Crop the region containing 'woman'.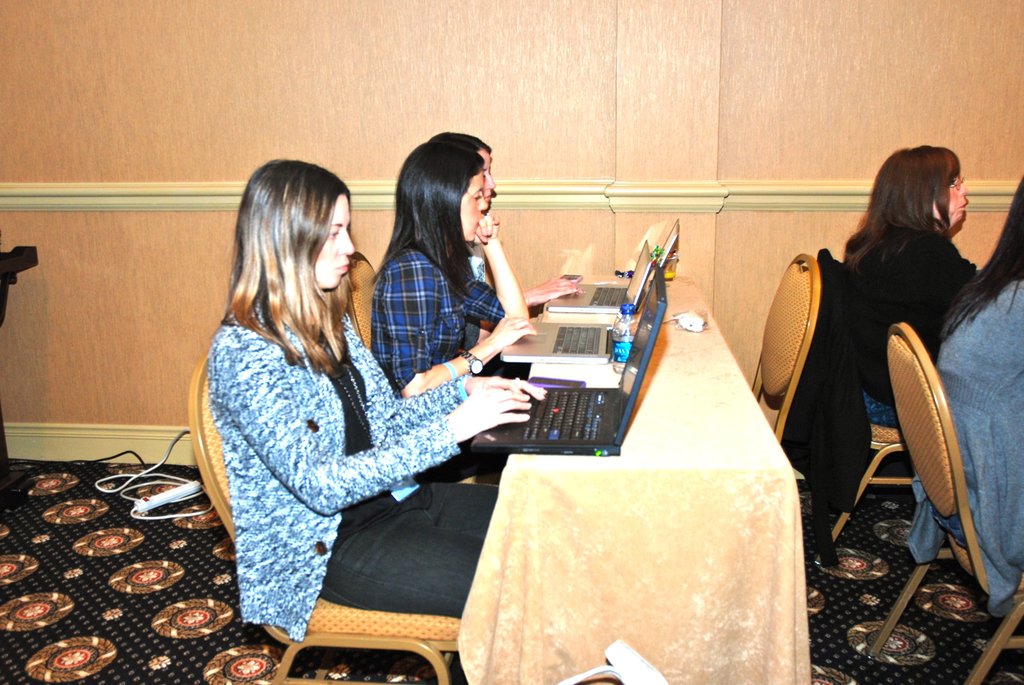
Crop region: 371:129:540:398.
